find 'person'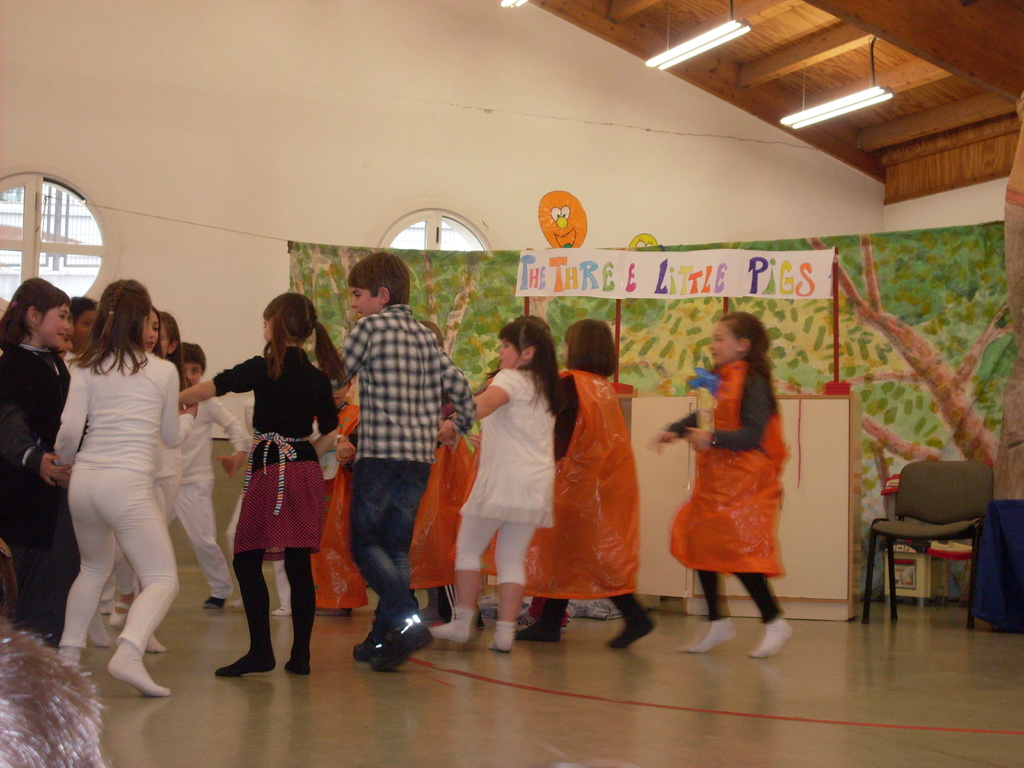
[x1=0, y1=278, x2=74, y2=644]
